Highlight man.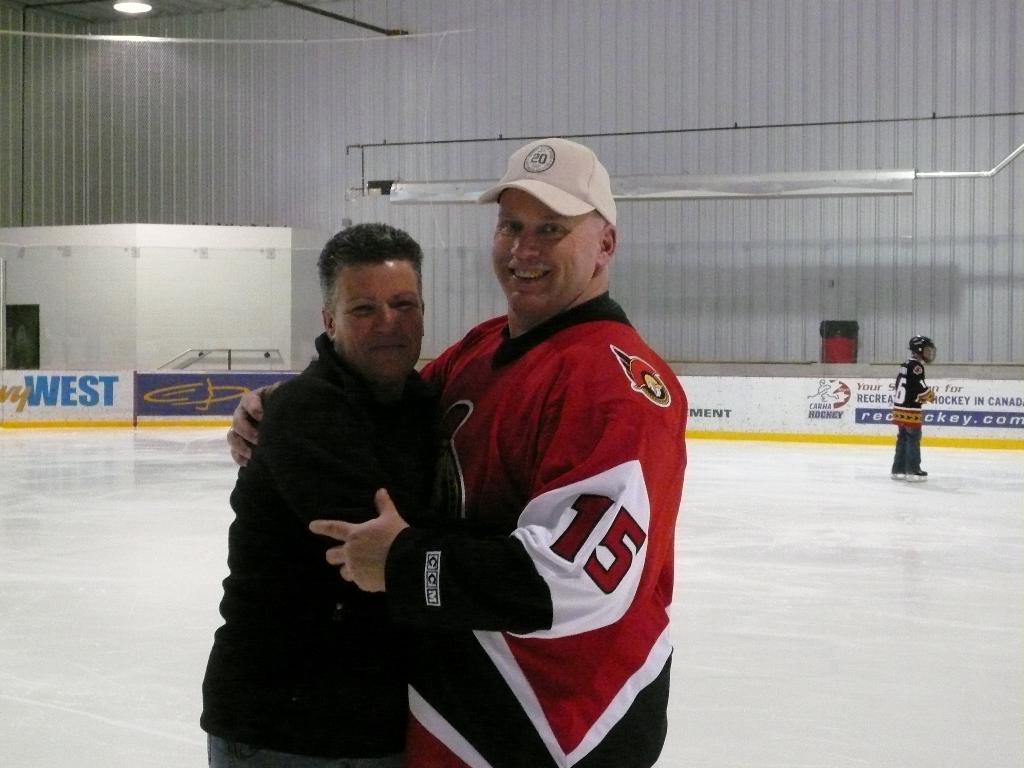
Highlighted region: x1=198, y1=220, x2=451, y2=767.
